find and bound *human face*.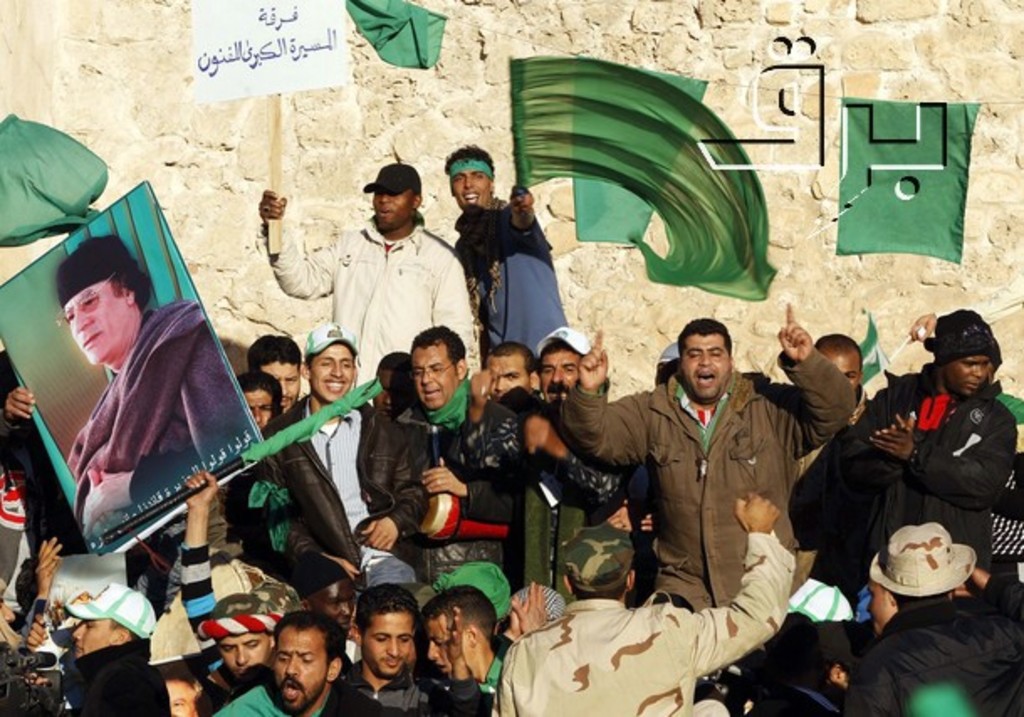
Bound: x1=218, y1=631, x2=270, y2=670.
